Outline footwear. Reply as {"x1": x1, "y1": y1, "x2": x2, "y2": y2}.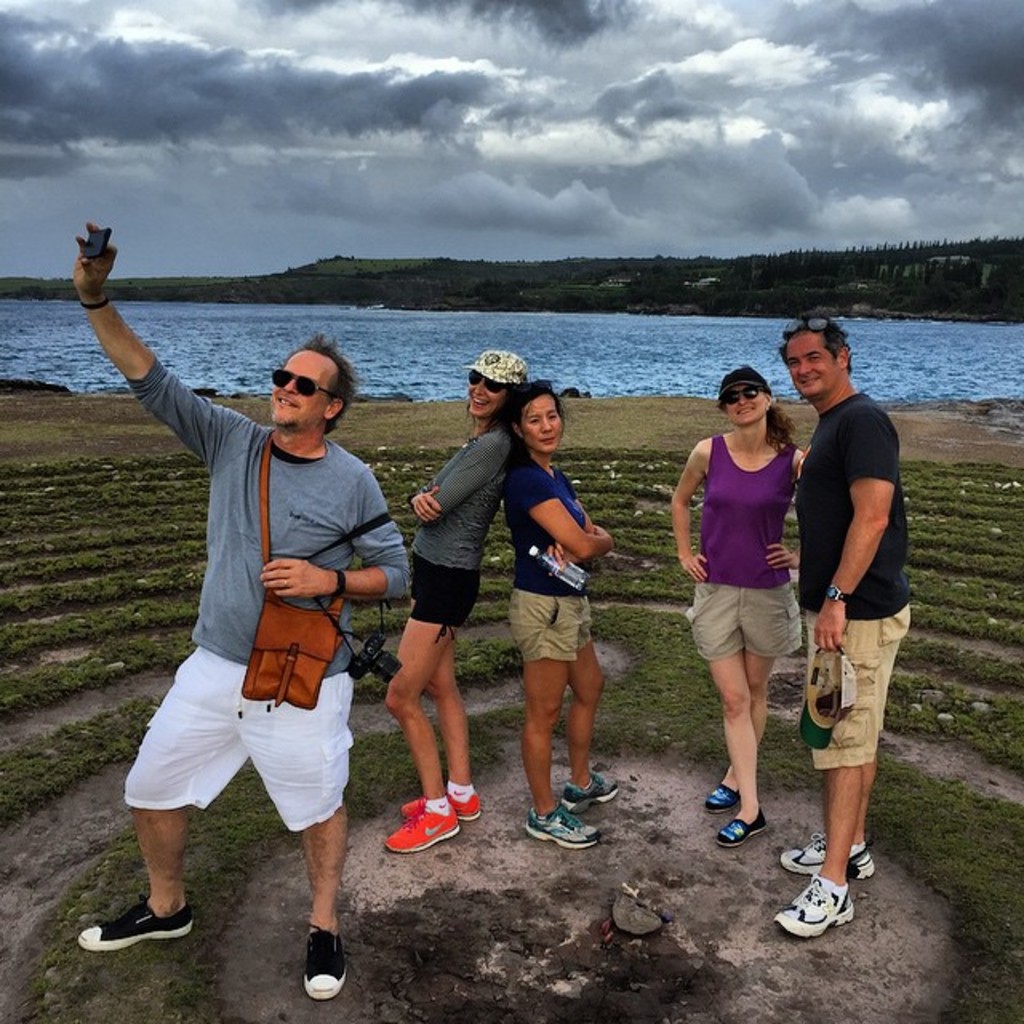
{"x1": 78, "y1": 893, "x2": 194, "y2": 950}.
